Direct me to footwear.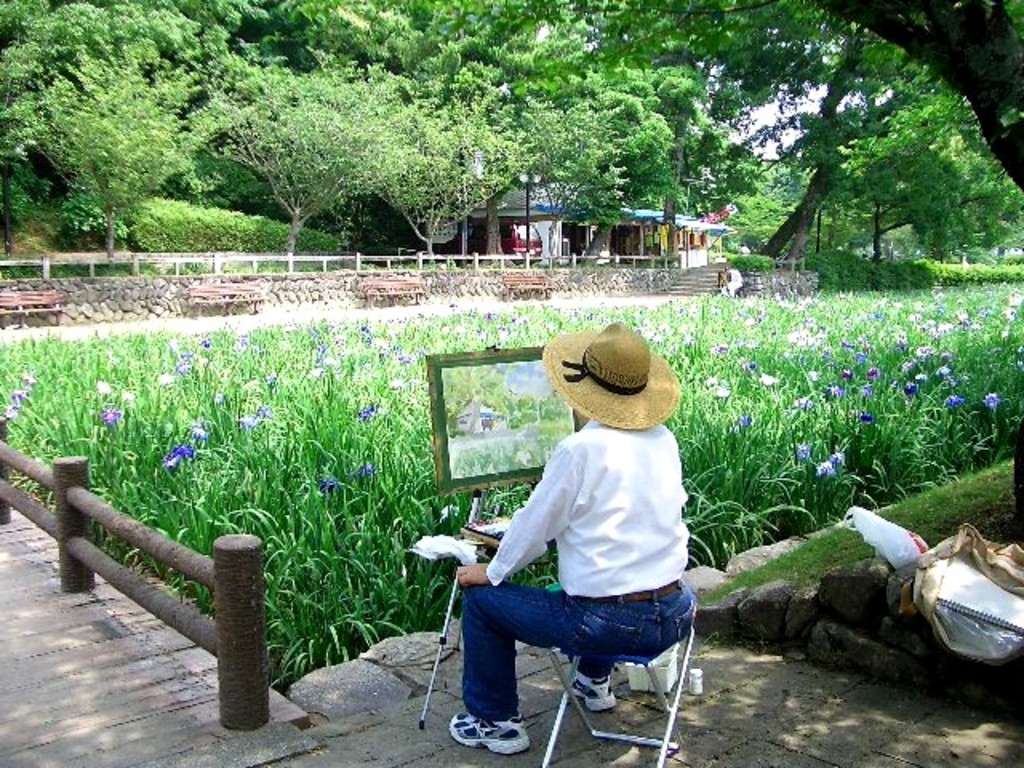
Direction: bbox=[446, 709, 530, 755].
